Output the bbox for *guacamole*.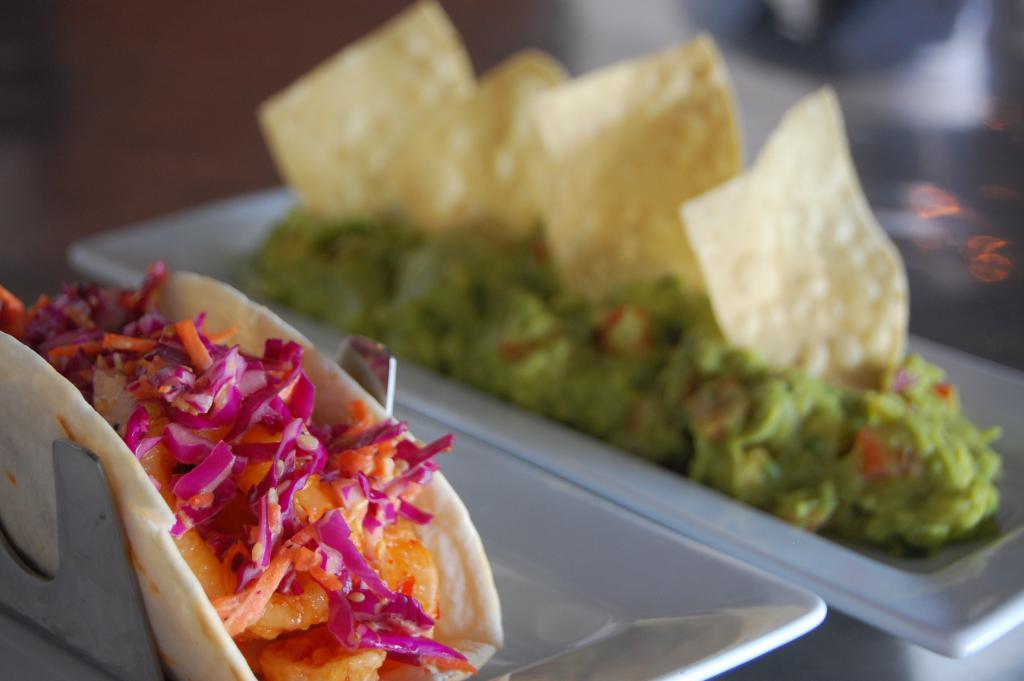
[x1=213, y1=181, x2=1006, y2=555].
